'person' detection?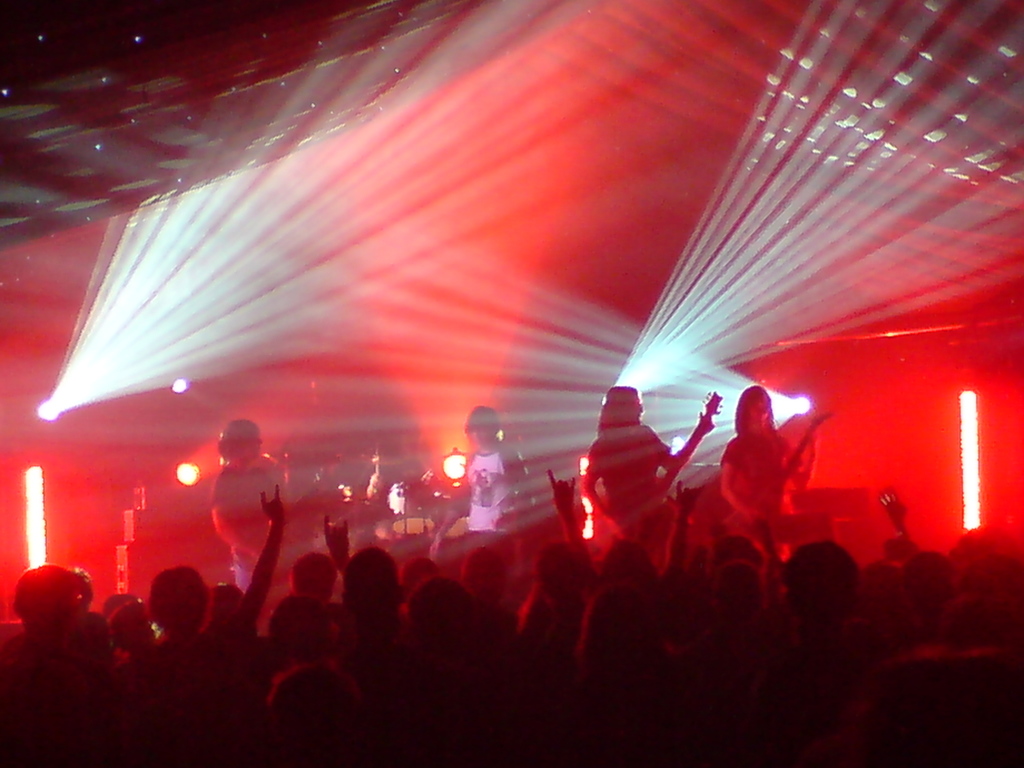
(left=422, top=403, right=544, bottom=567)
